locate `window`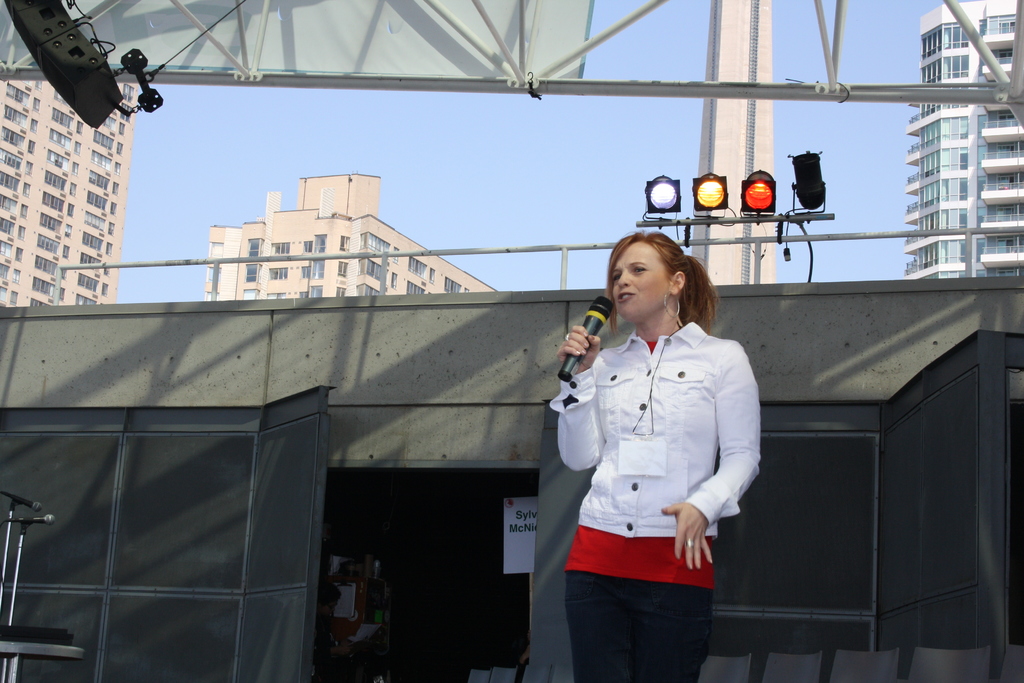
(445, 274, 463, 292)
